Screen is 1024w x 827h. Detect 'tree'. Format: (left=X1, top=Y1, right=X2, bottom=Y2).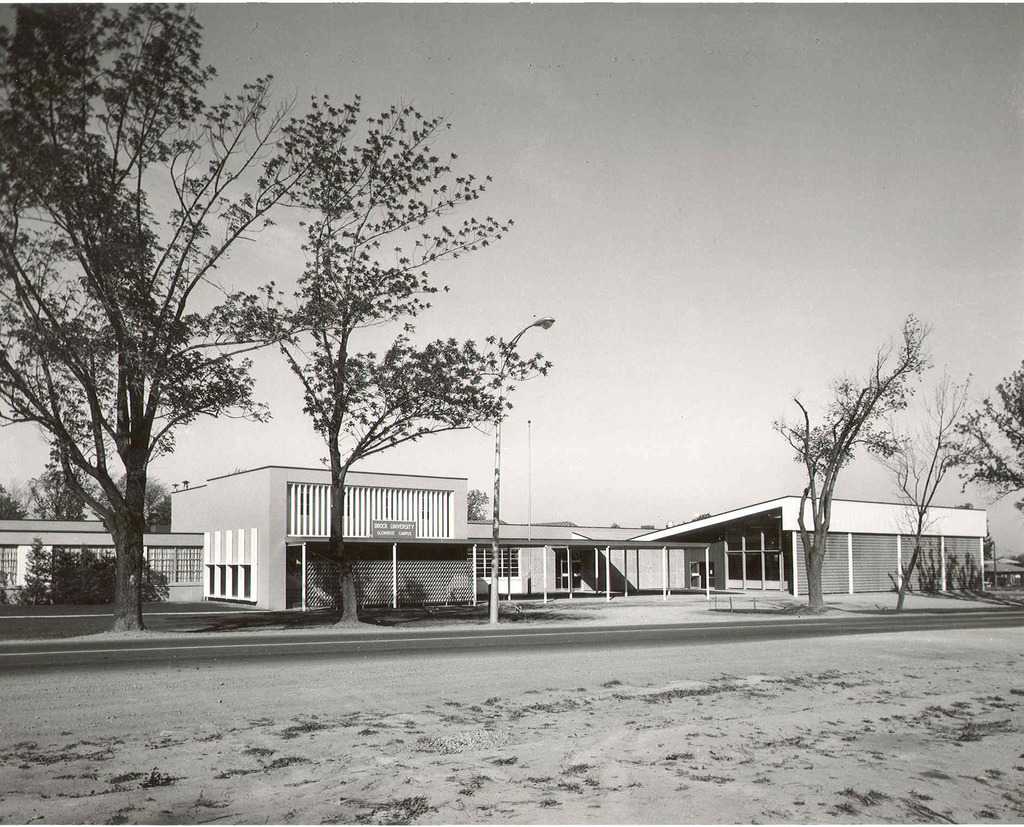
(left=769, top=311, right=932, bottom=612).
